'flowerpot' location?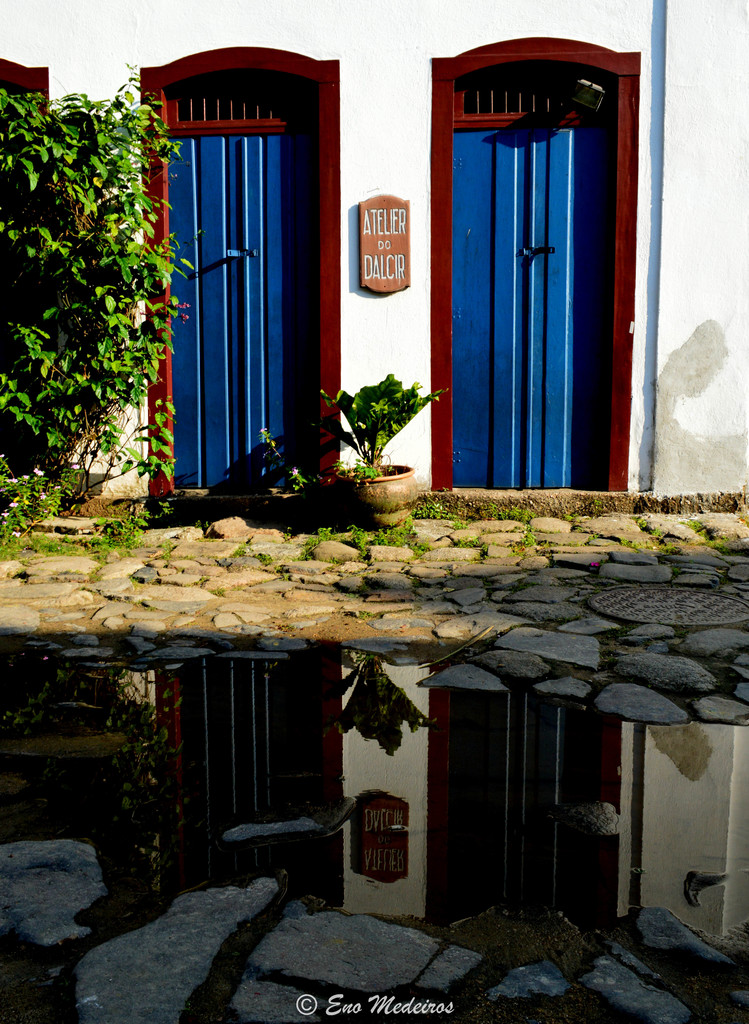
(x1=344, y1=463, x2=421, y2=529)
